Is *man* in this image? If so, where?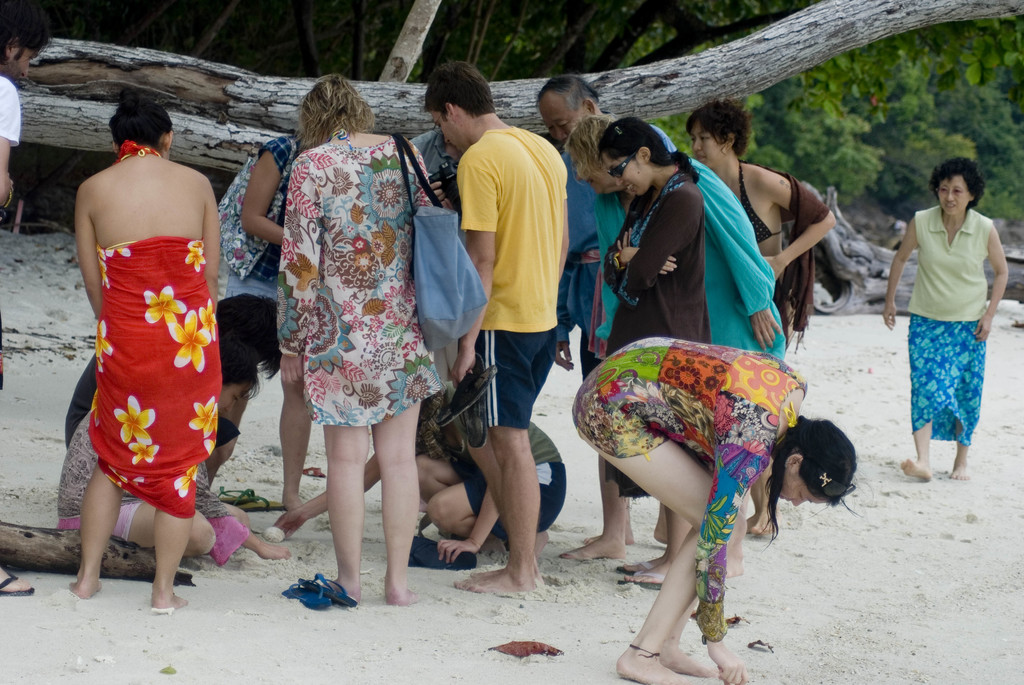
Yes, at x1=0, y1=3, x2=54, y2=202.
